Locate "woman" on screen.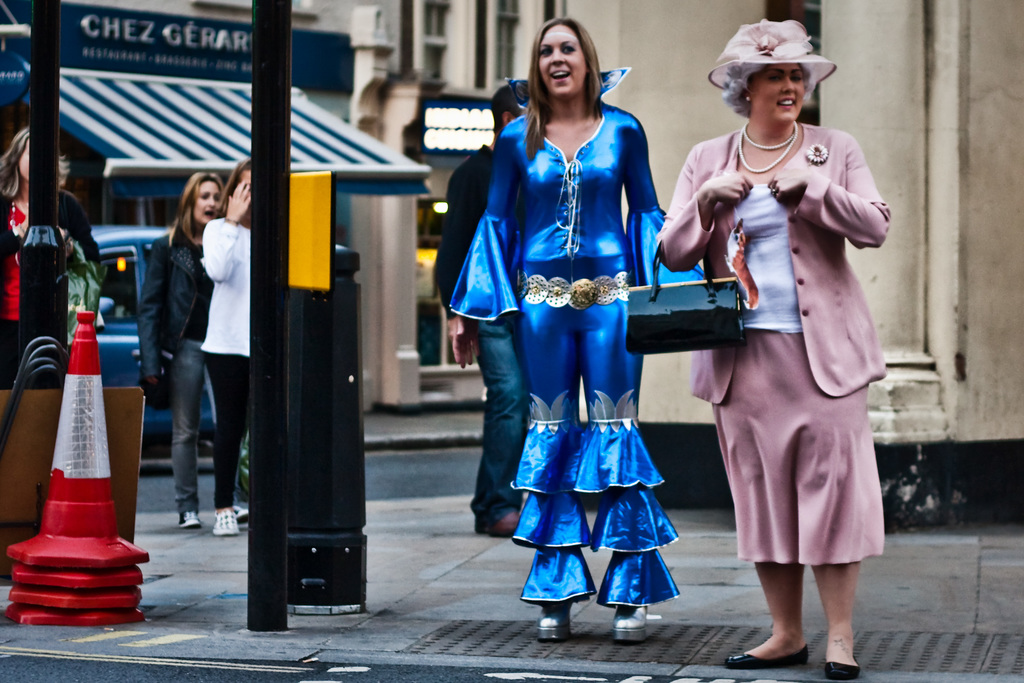
On screen at (left=444, top=7, right=684, bottom=642).
